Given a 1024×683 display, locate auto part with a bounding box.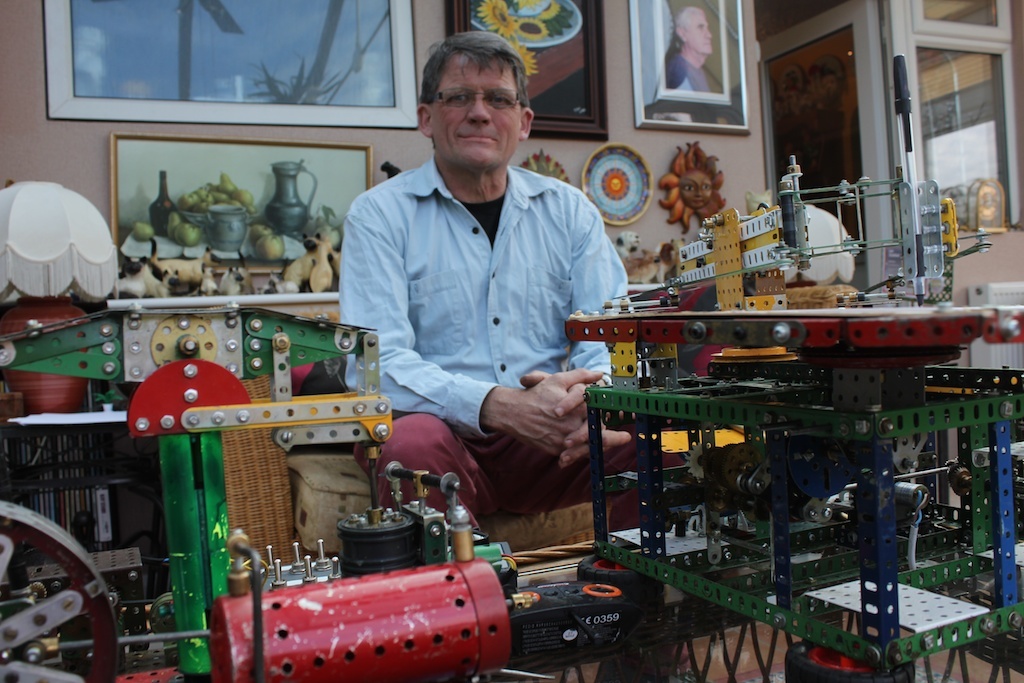
Located: Rect(575, 154, 1023, 682).
